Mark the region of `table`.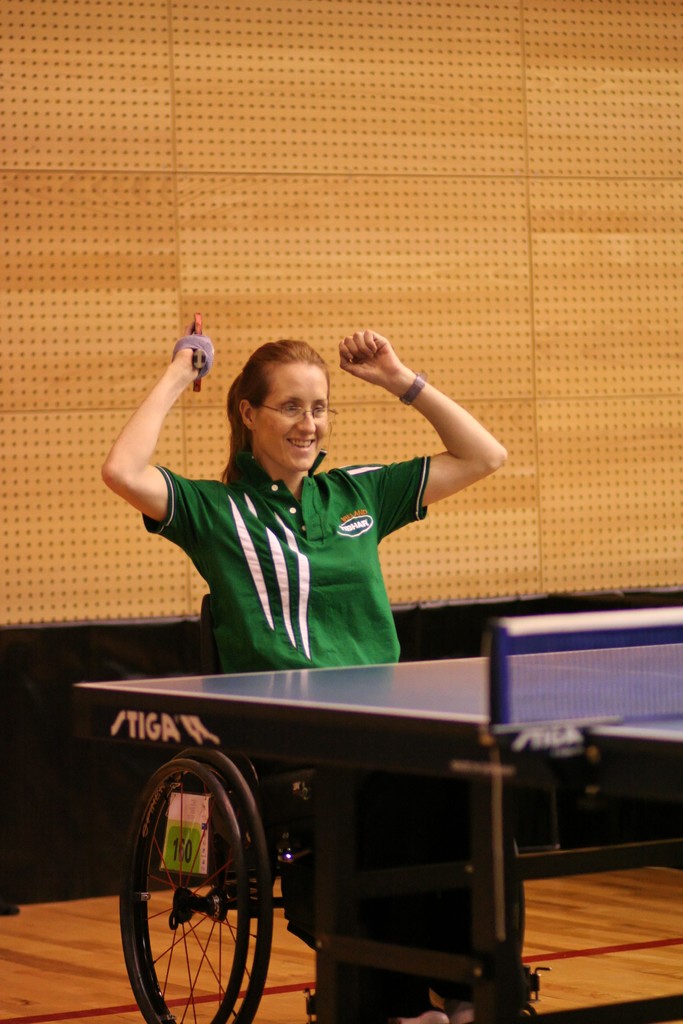
Region: [left=70, top=607, right=682, bottom=1023].
